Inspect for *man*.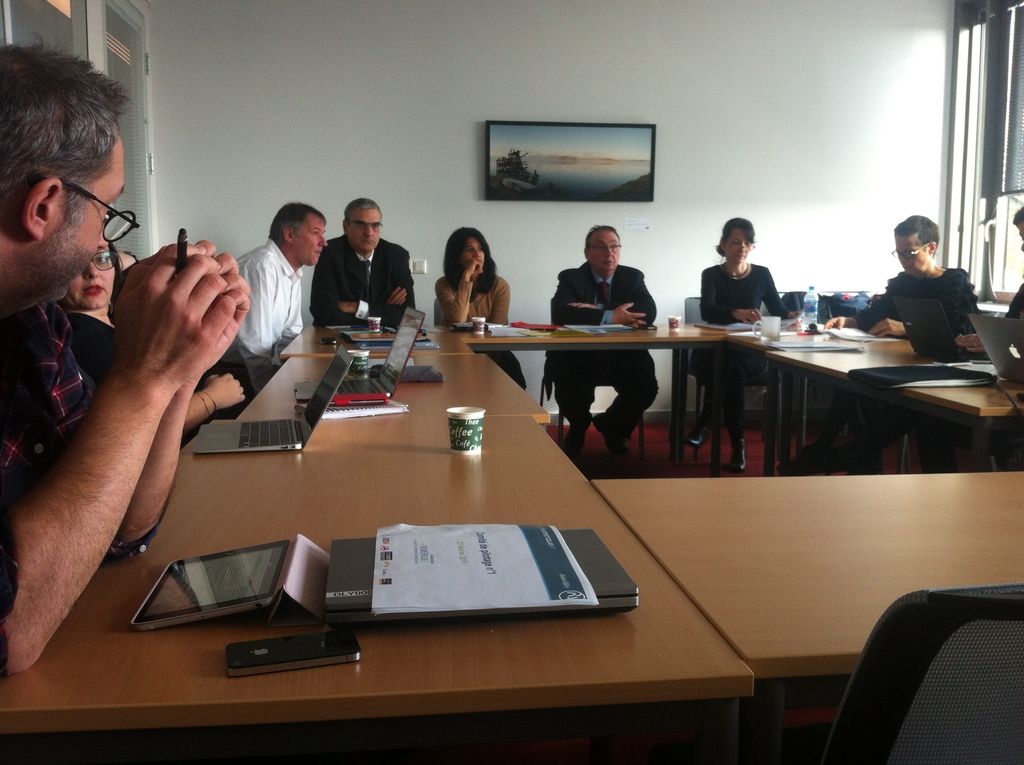
Inspection: 228/197/326/418.
